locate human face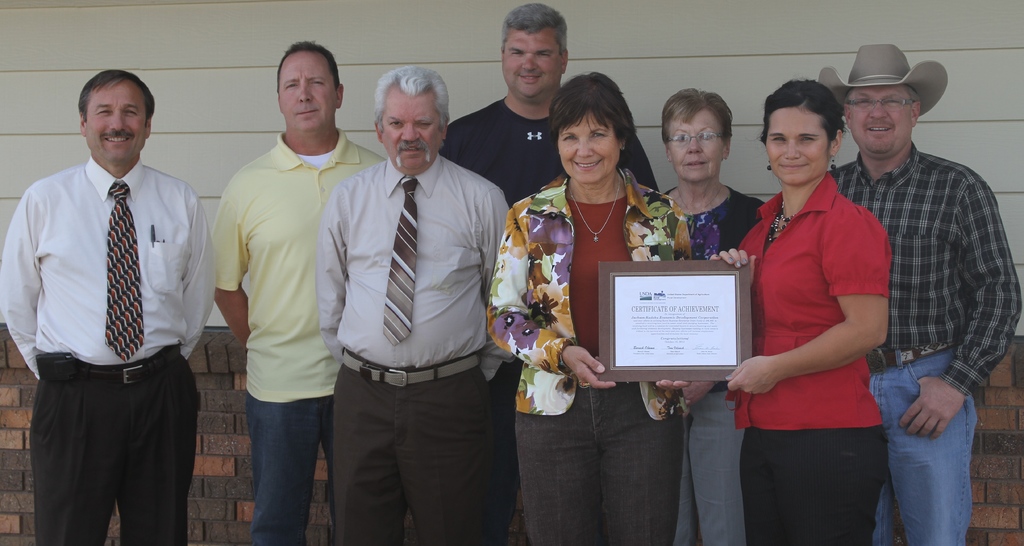
278:49:339:132
